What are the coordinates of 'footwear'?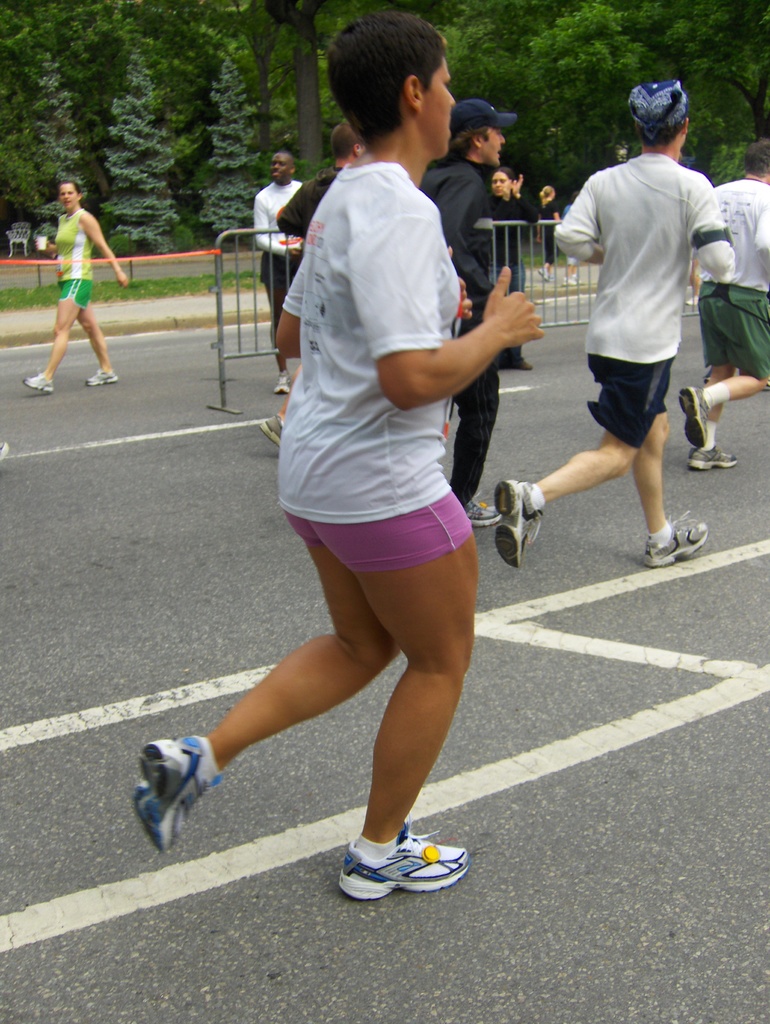
{"left": 332, "top": 826, "right": 466, "bottom": 895}.
